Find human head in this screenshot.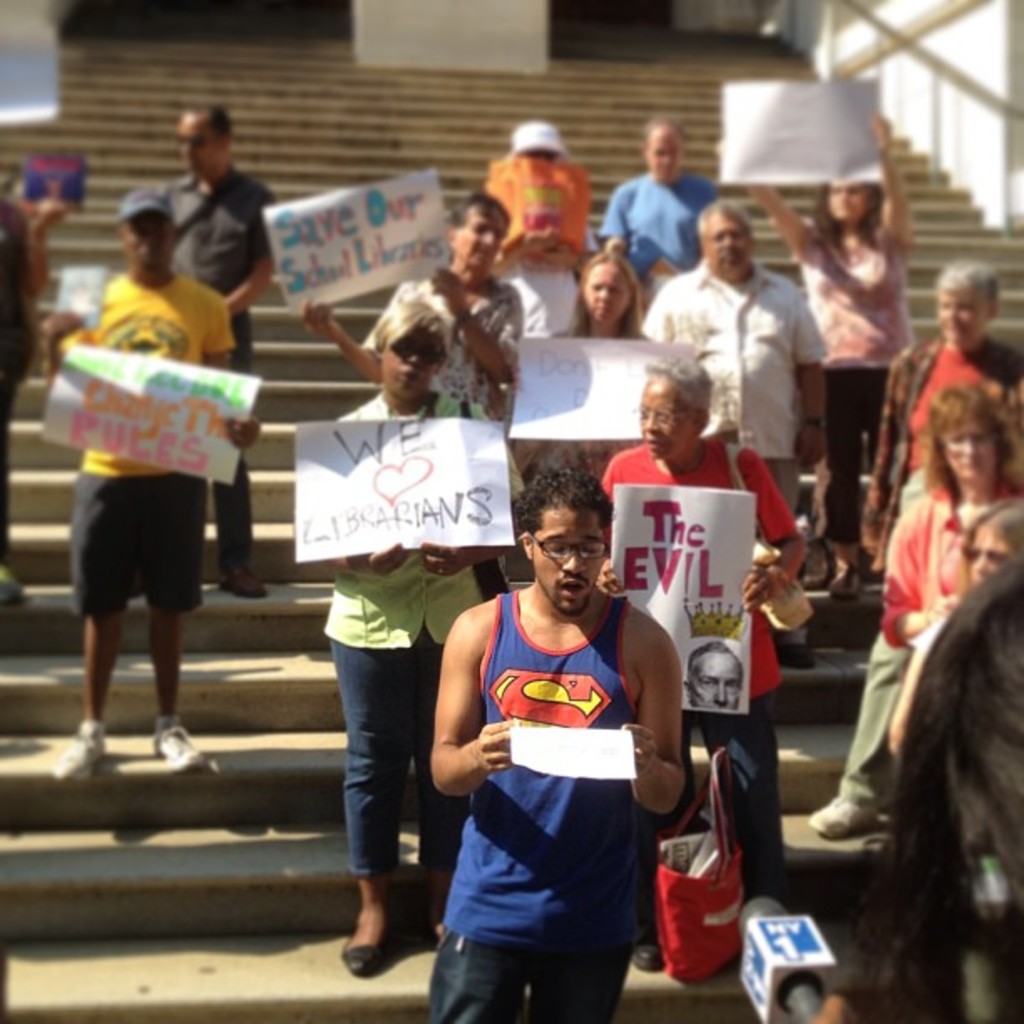
The bounding box for human head is [817, 176, 880, 226].
